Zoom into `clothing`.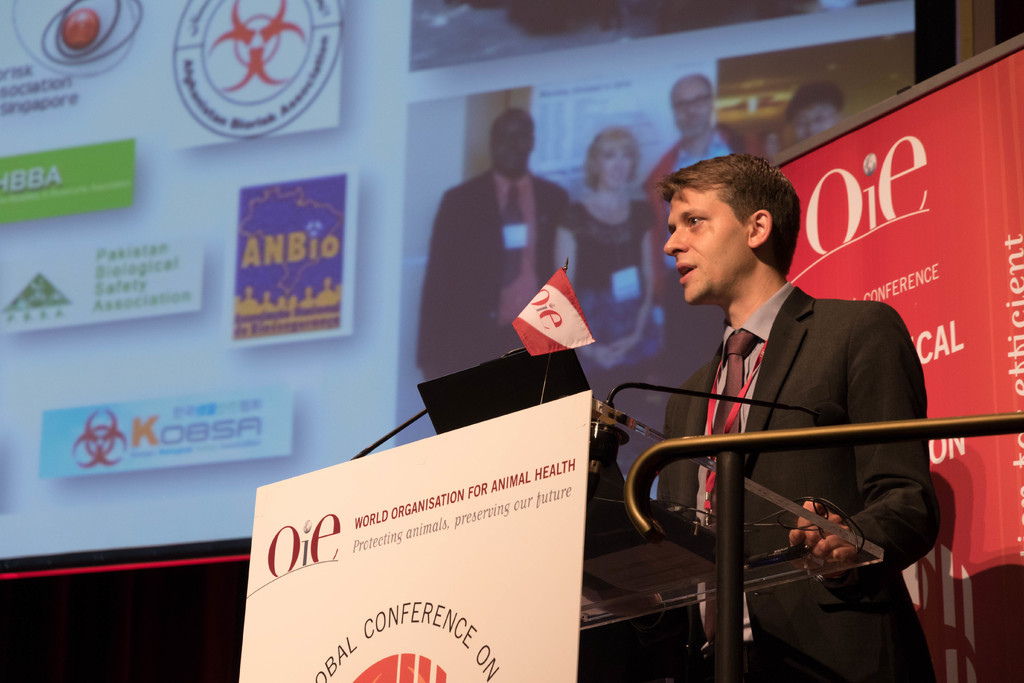
Zoom target: [x1=640, y1=210, x2=950, y2=653].
